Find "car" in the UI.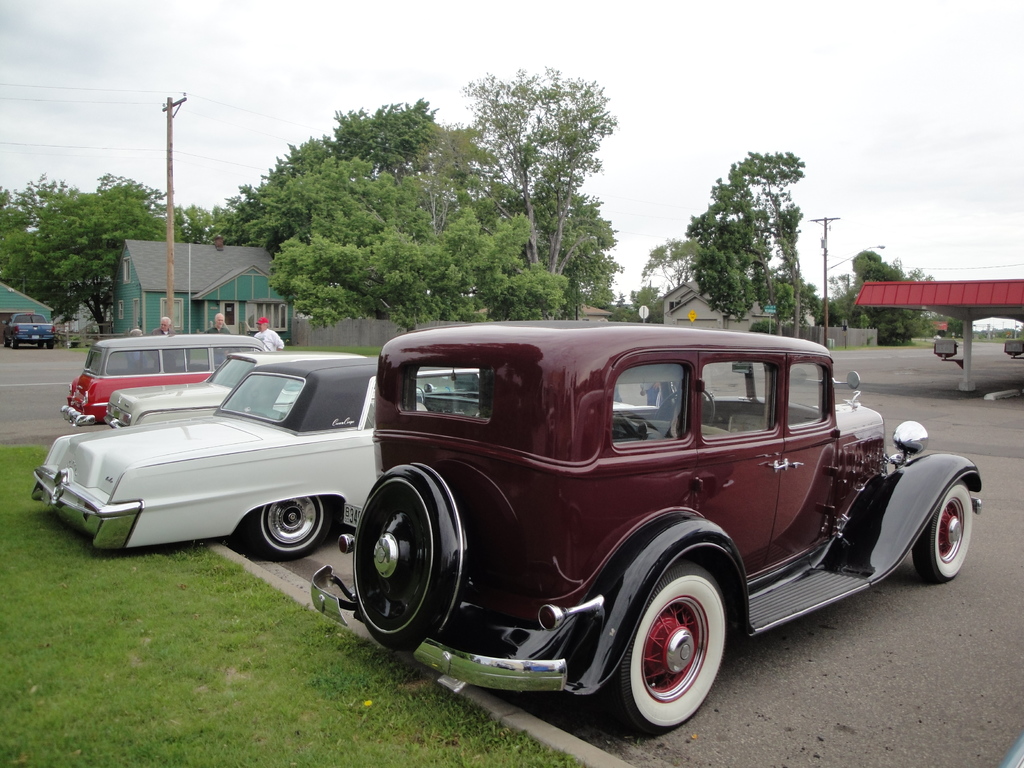
UI element at region(0, 310, 59, 344).
